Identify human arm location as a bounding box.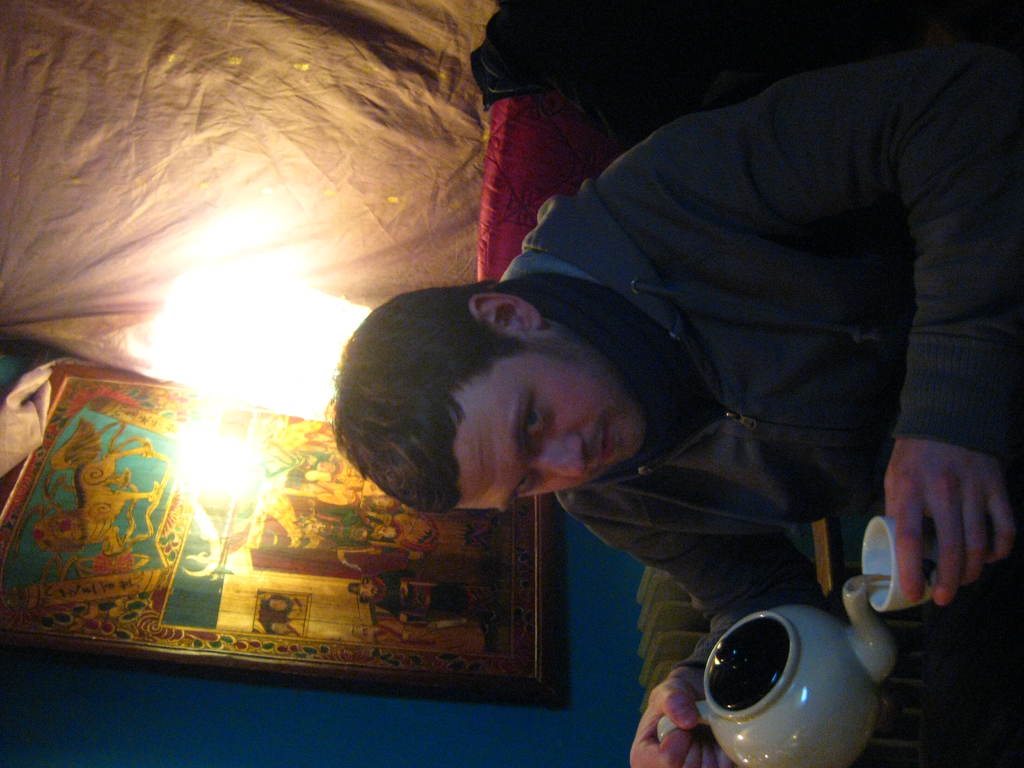
{"left": 571, "top": 516, "right": 826, "bottom": 767}.
